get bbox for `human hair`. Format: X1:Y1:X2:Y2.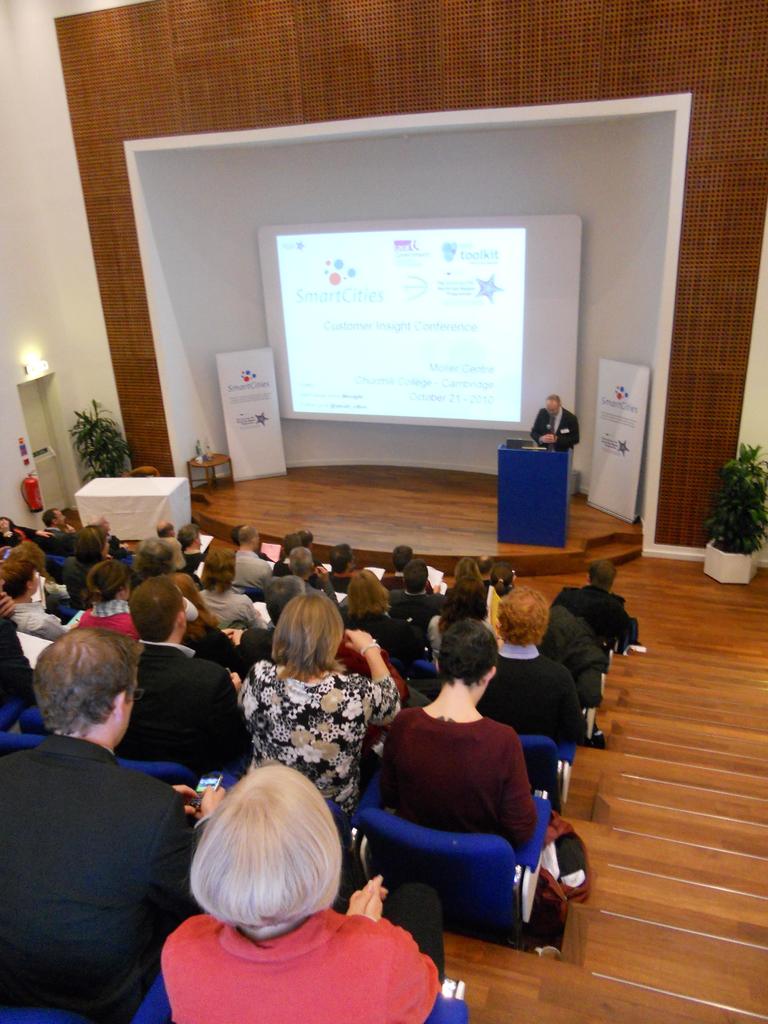
237:528:258:547.
